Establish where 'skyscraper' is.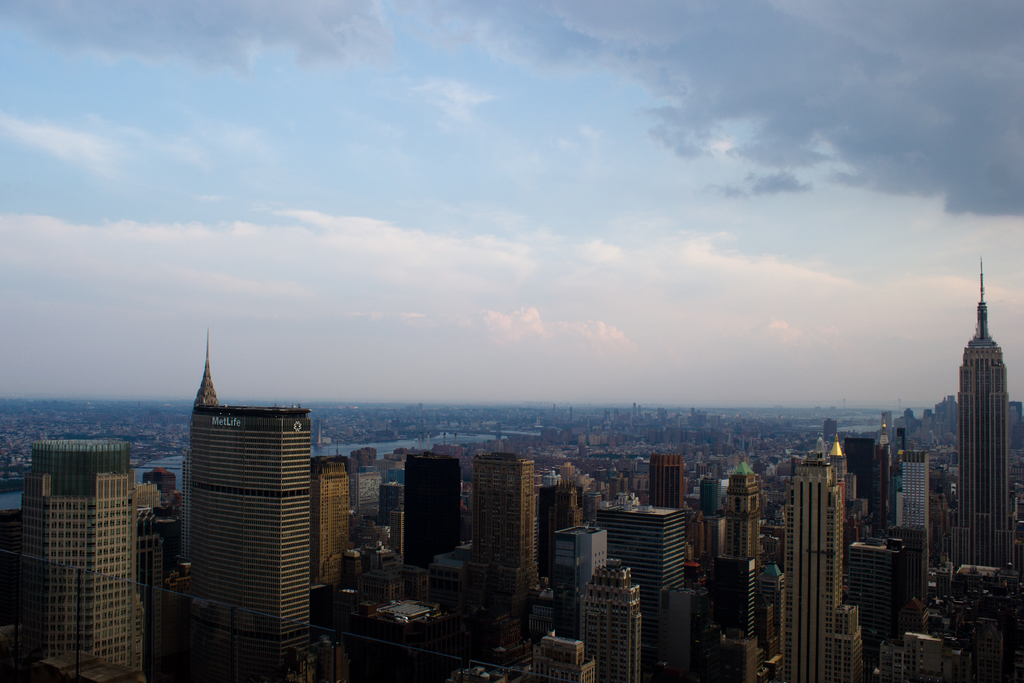
Established at crop(720, 460, 760, 560).
